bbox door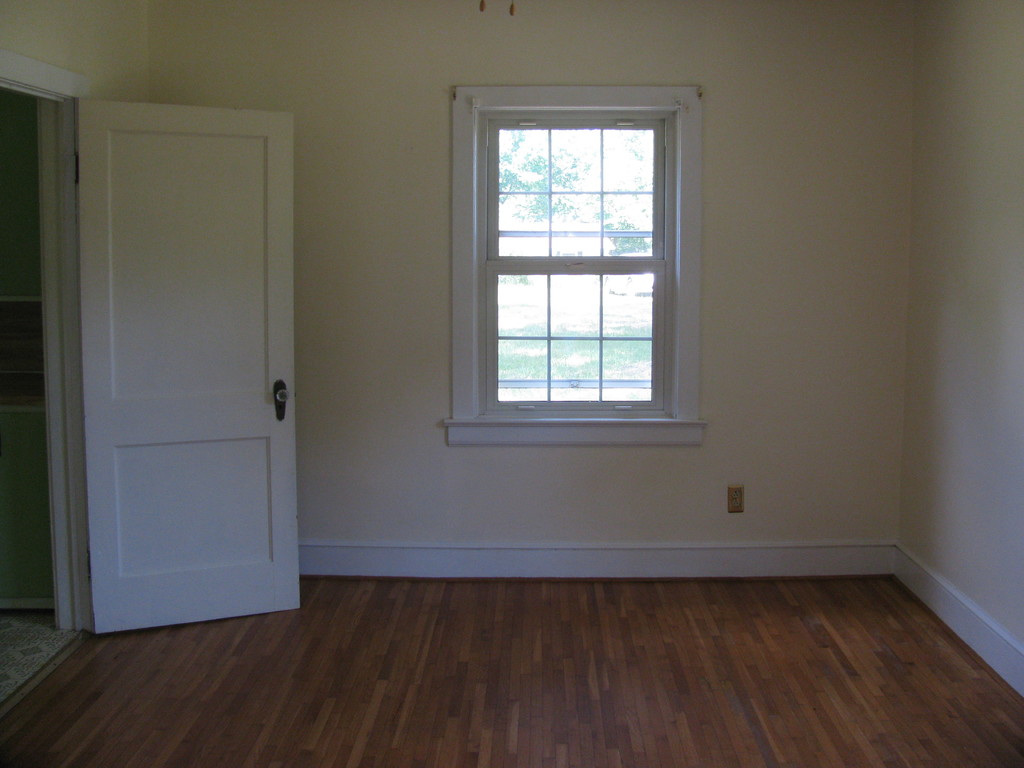
box(40, 103, 322, 636)
